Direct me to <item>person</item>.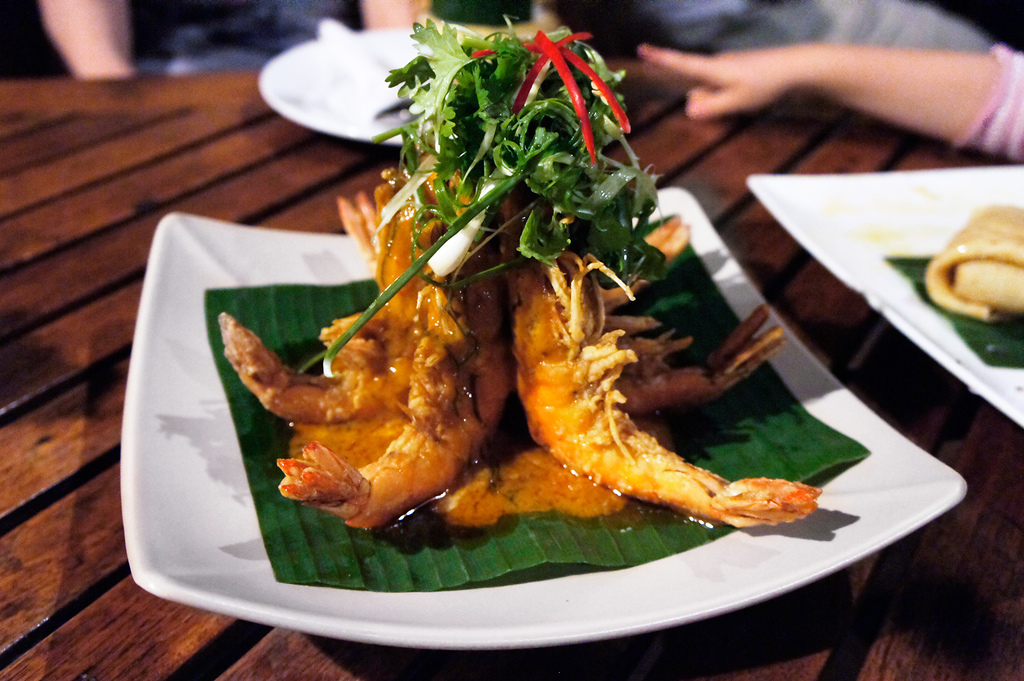
Direction: [639,44,1023,159].
